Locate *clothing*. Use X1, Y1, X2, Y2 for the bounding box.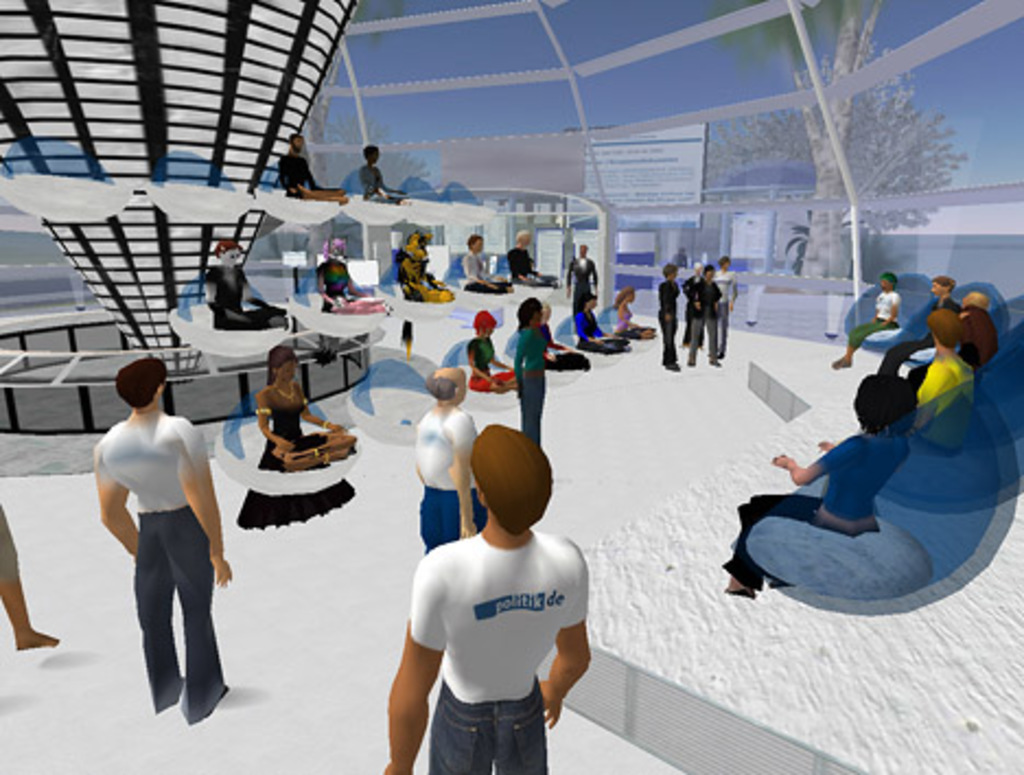
98, 414, 228, 738.
